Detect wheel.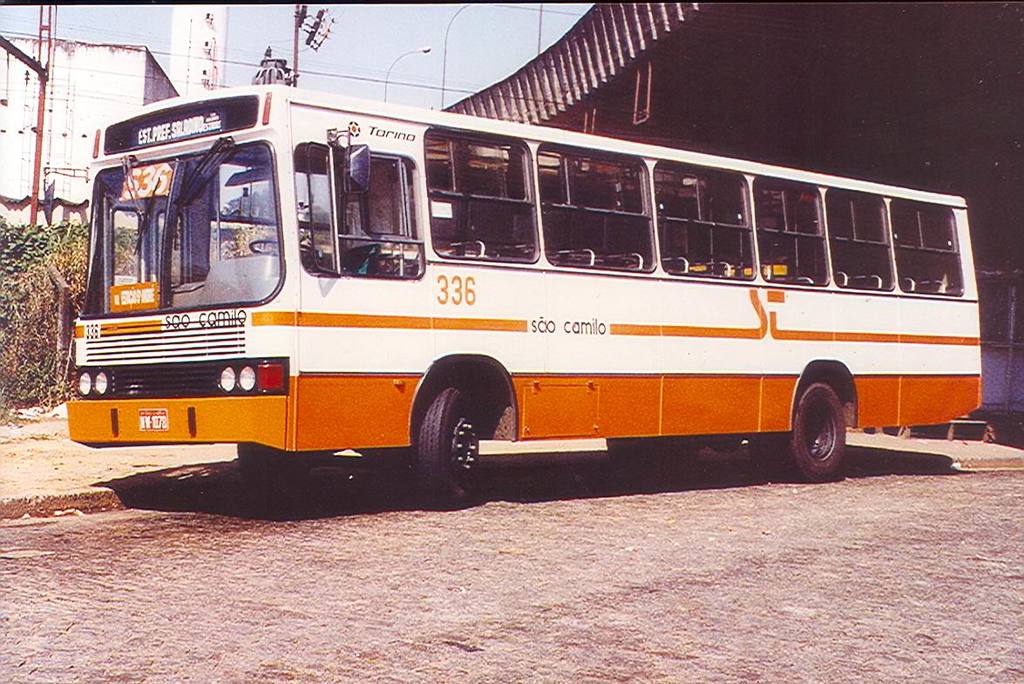
Detected at x1=237, y1=439, x2=335, y2=505.
